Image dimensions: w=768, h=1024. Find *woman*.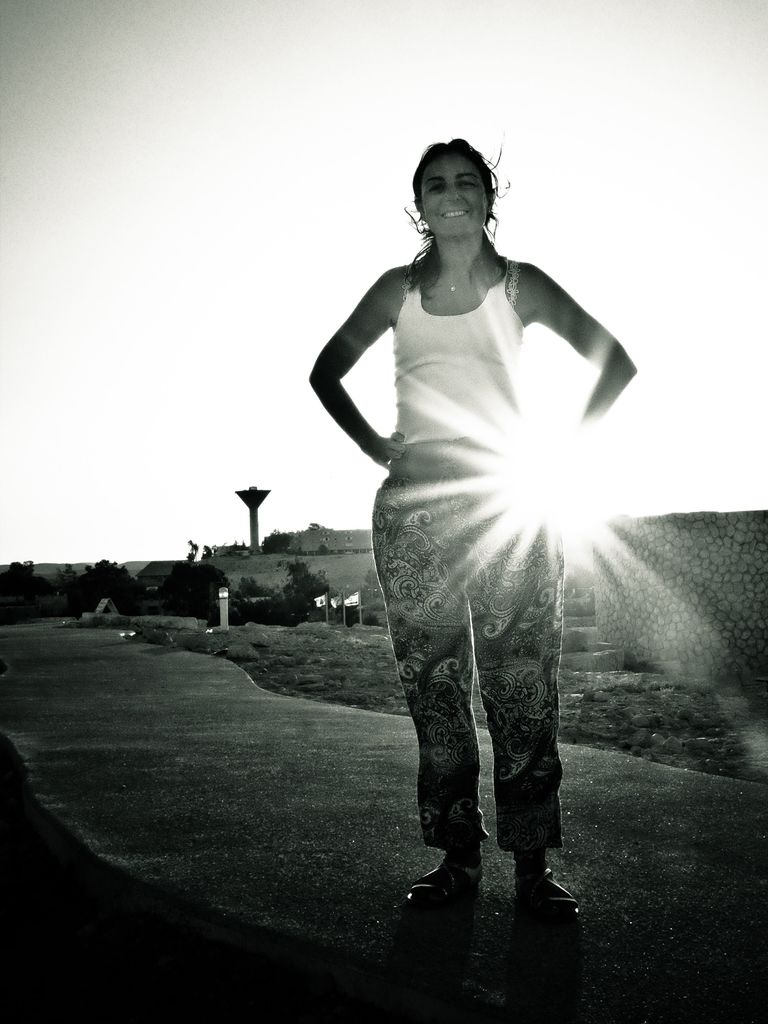
[left=301, top=152, right=641, bottom=939].
